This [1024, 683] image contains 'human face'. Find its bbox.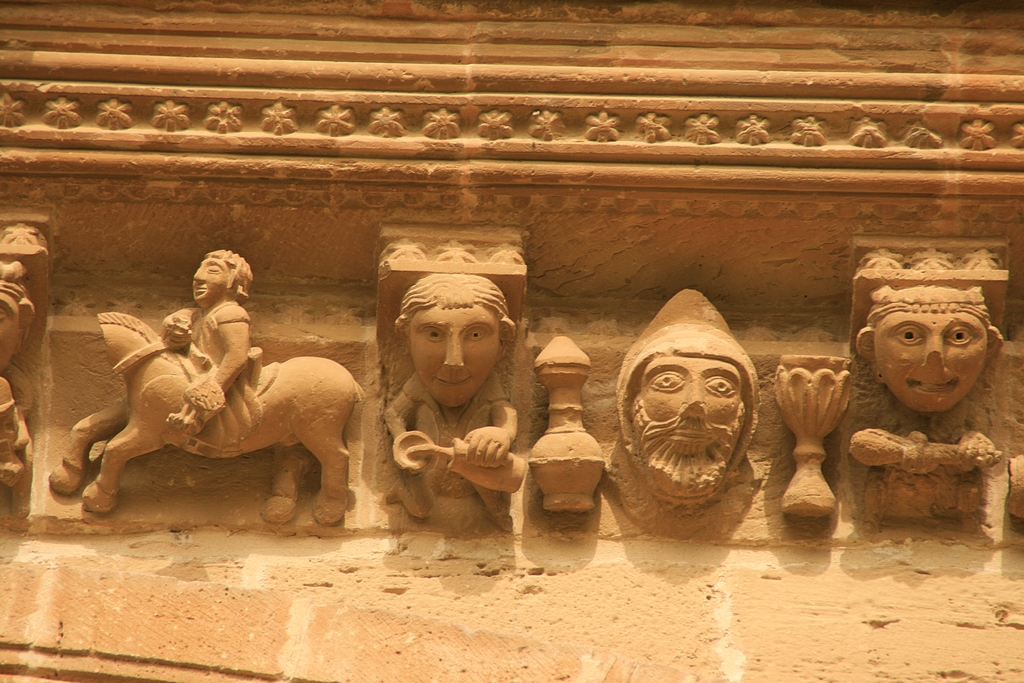
box=[196, 261, 232, 303].
